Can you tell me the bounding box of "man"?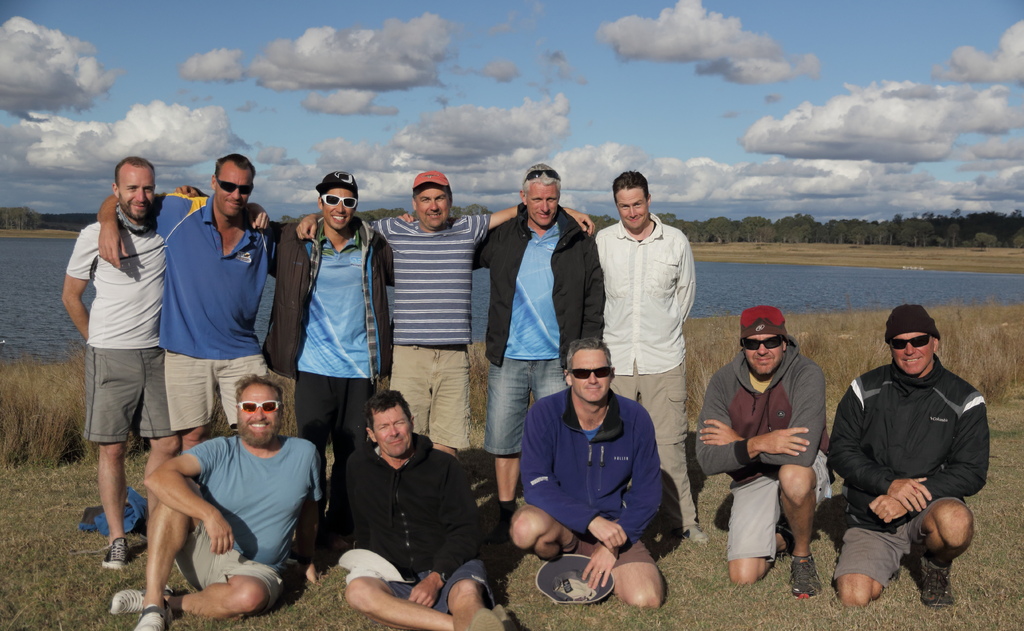
582,166,717,555.
